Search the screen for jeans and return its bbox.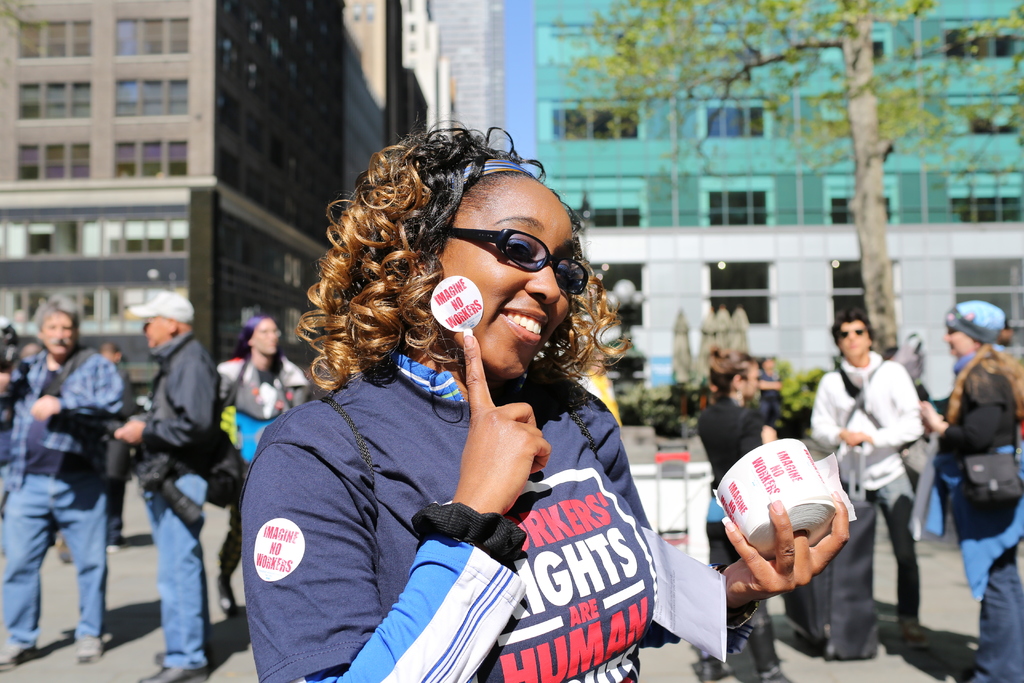
Found: select_region(141, 475, 204, 670).
